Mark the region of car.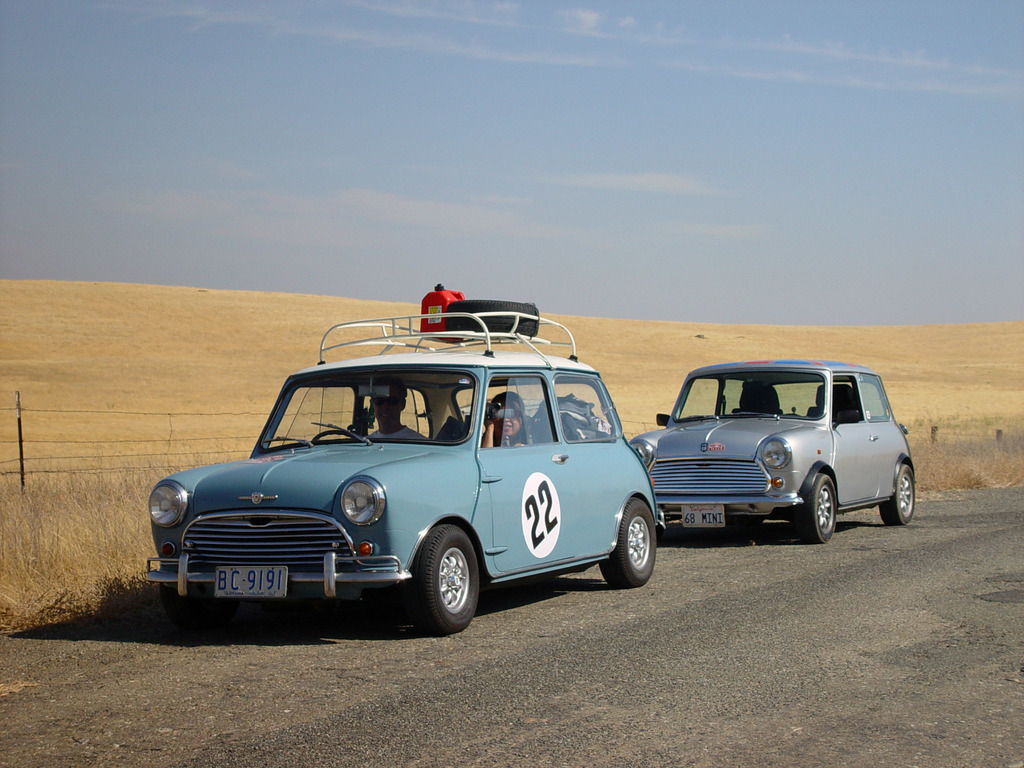
Region: [630,358,916,545].
